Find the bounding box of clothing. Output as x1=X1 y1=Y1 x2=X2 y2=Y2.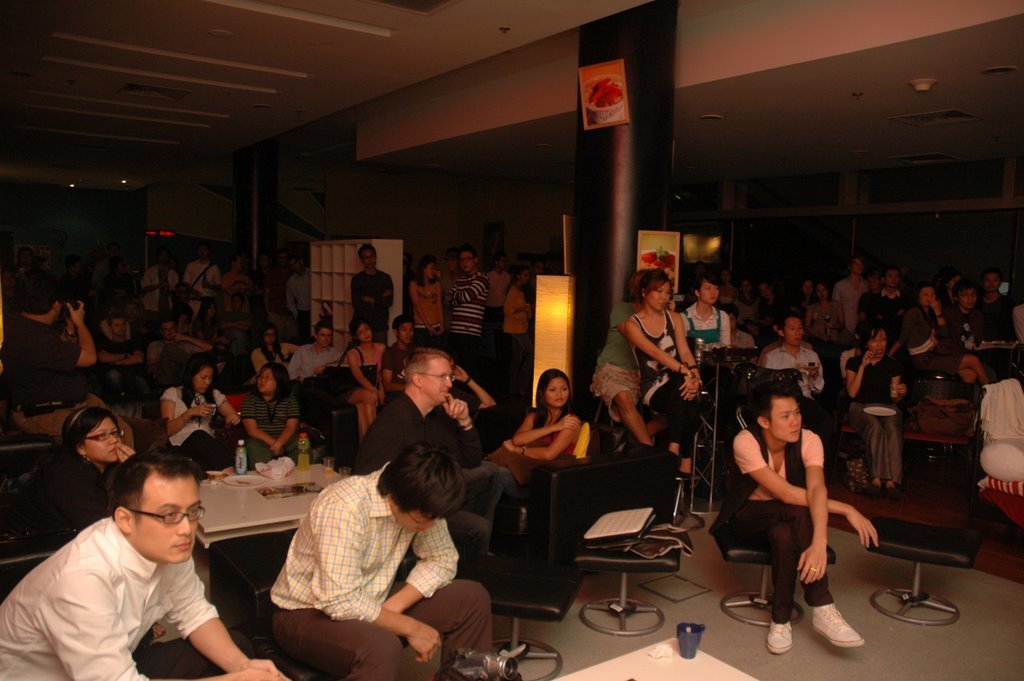
x1=410 y1=287 x2=448 y2=348.
